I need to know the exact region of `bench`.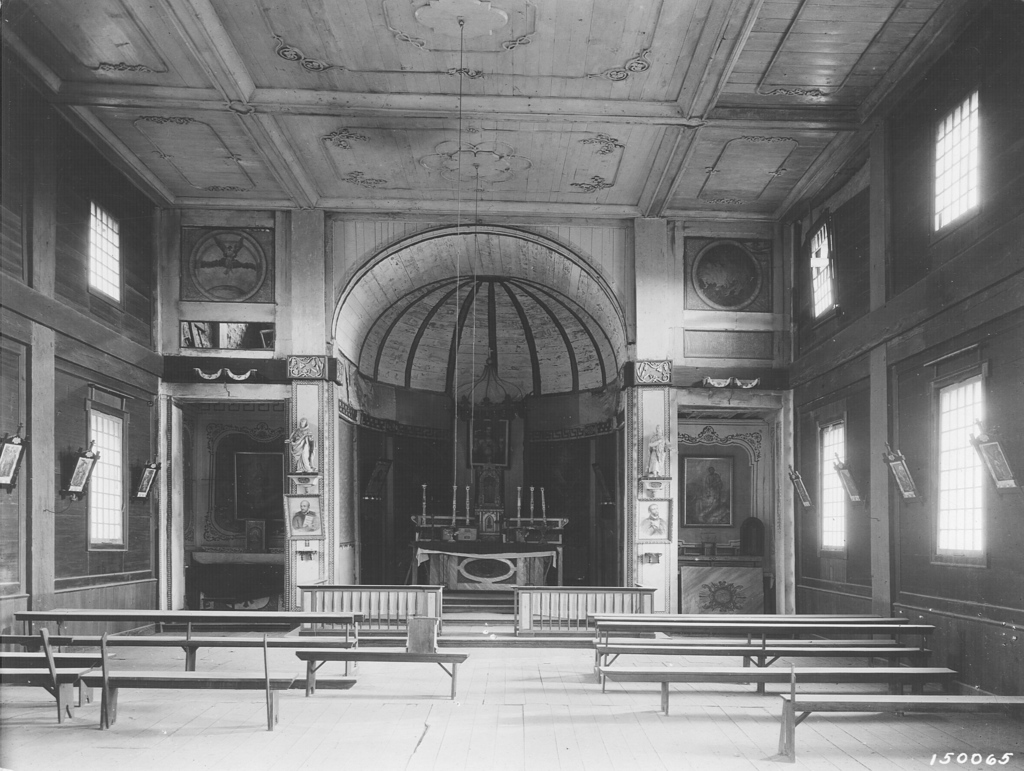
Region: [x1=779, y1=696, x2=1023, y2=753].
